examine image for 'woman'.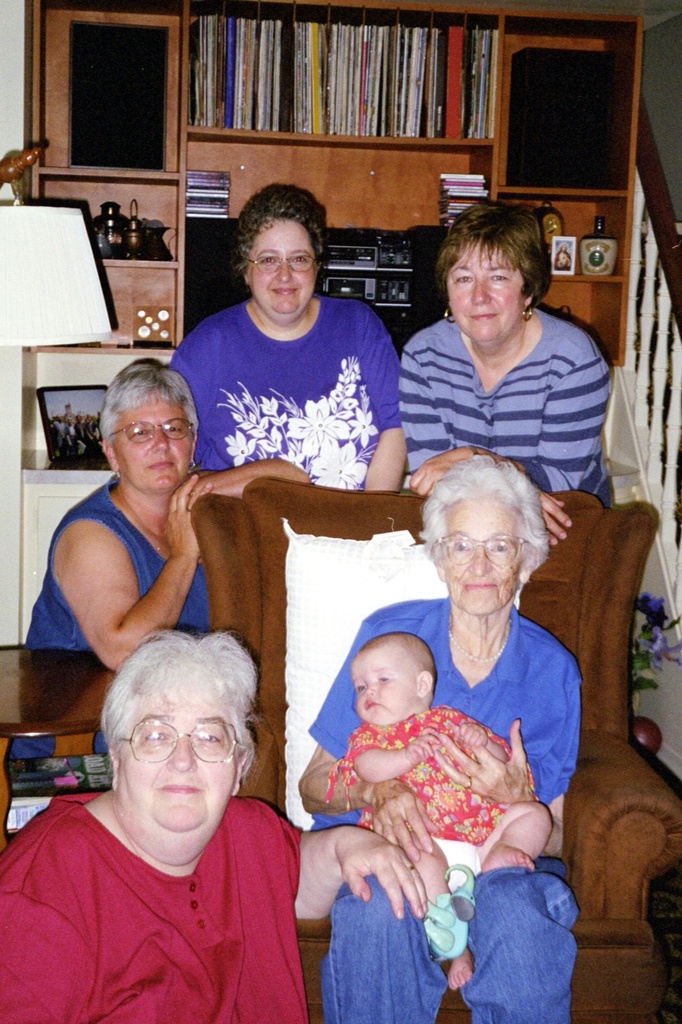
Examination result: {"left": 295, "top": 459, "right": 589, "bottom": 1023}.
